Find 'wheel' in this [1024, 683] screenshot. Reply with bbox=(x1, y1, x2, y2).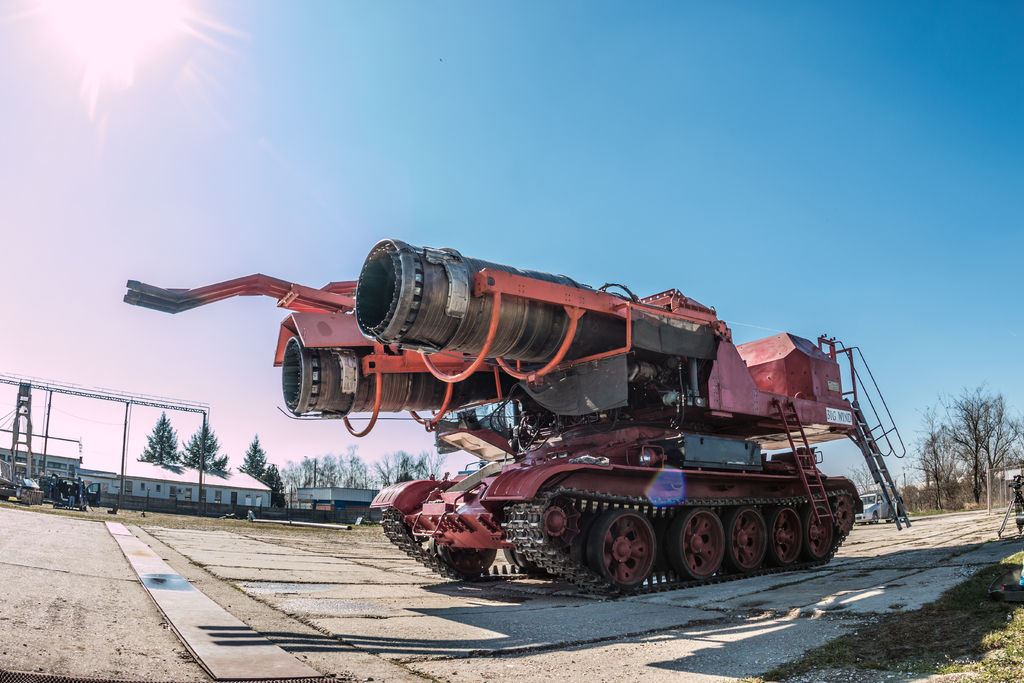
bbox=(806, 503, 835, 558).
